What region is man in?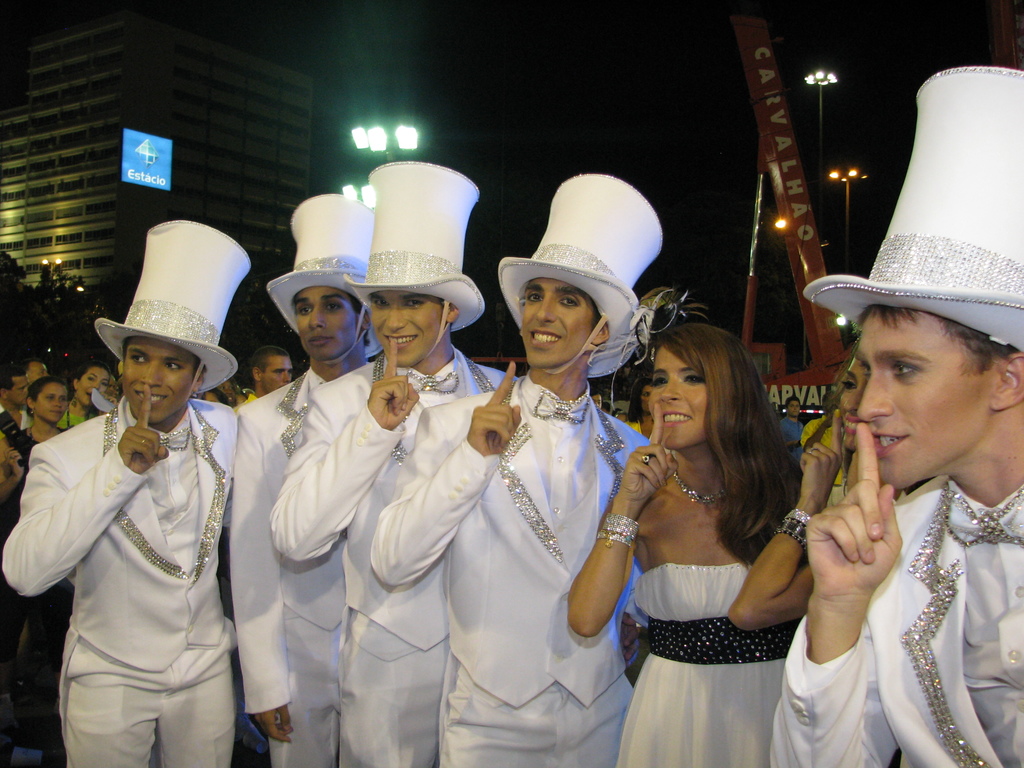
box=[266, 160, 518, 767].
